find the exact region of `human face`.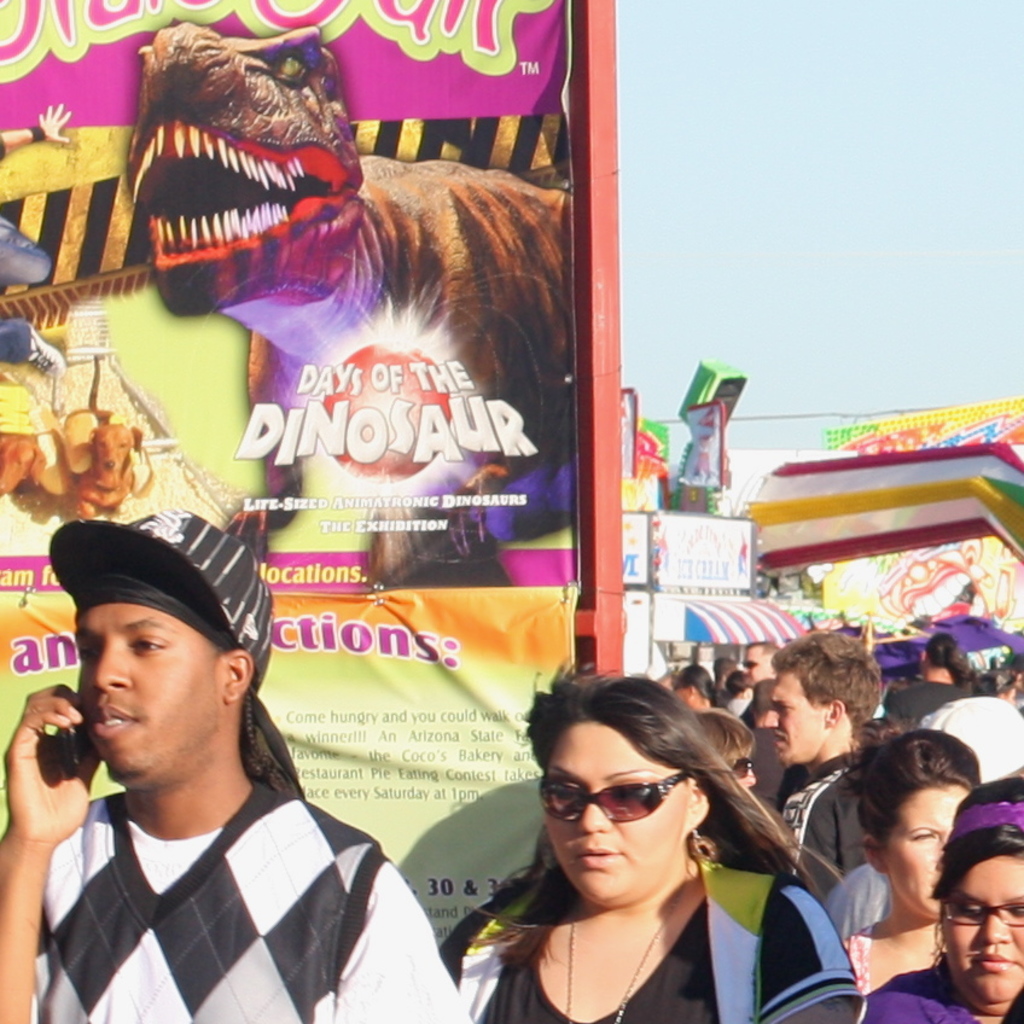
Exact region: [x1=883, y1=790, x2=965, y2=917].
